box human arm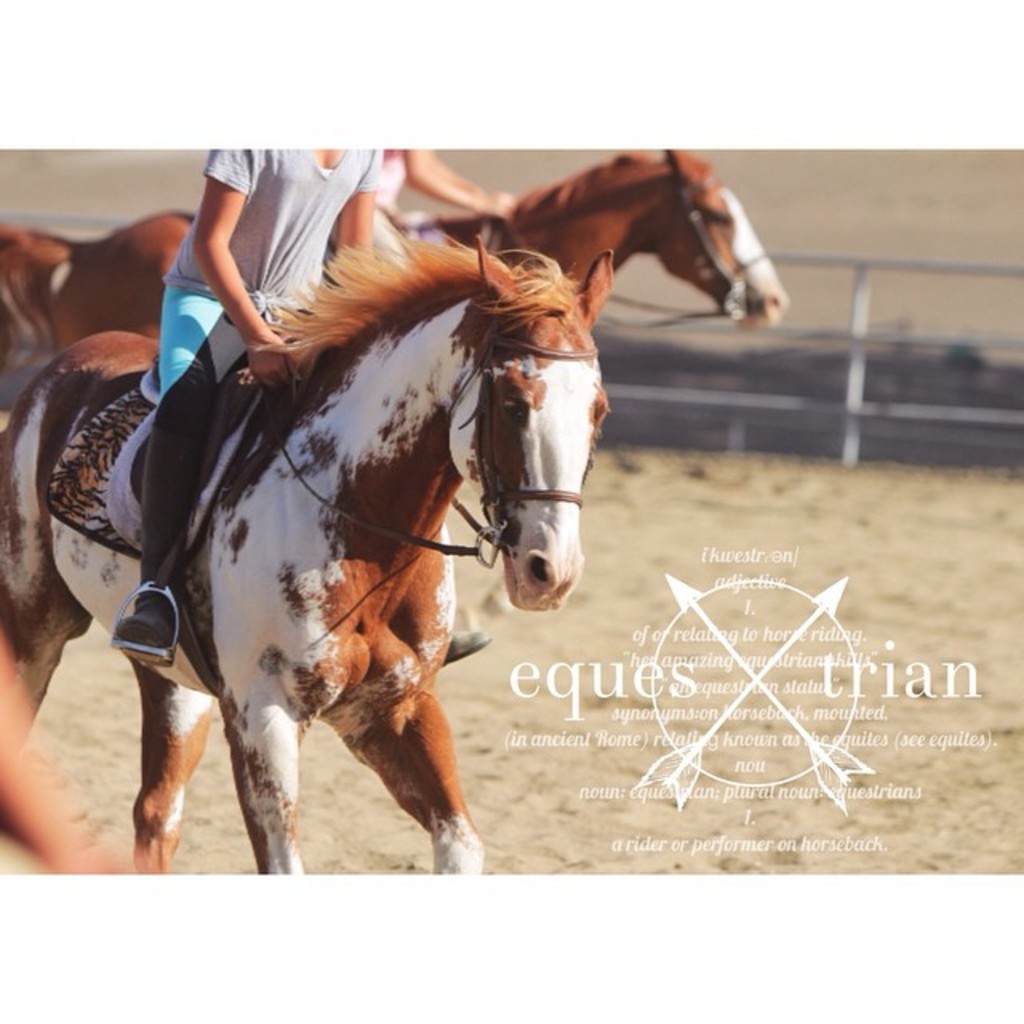
134,166,312,394
